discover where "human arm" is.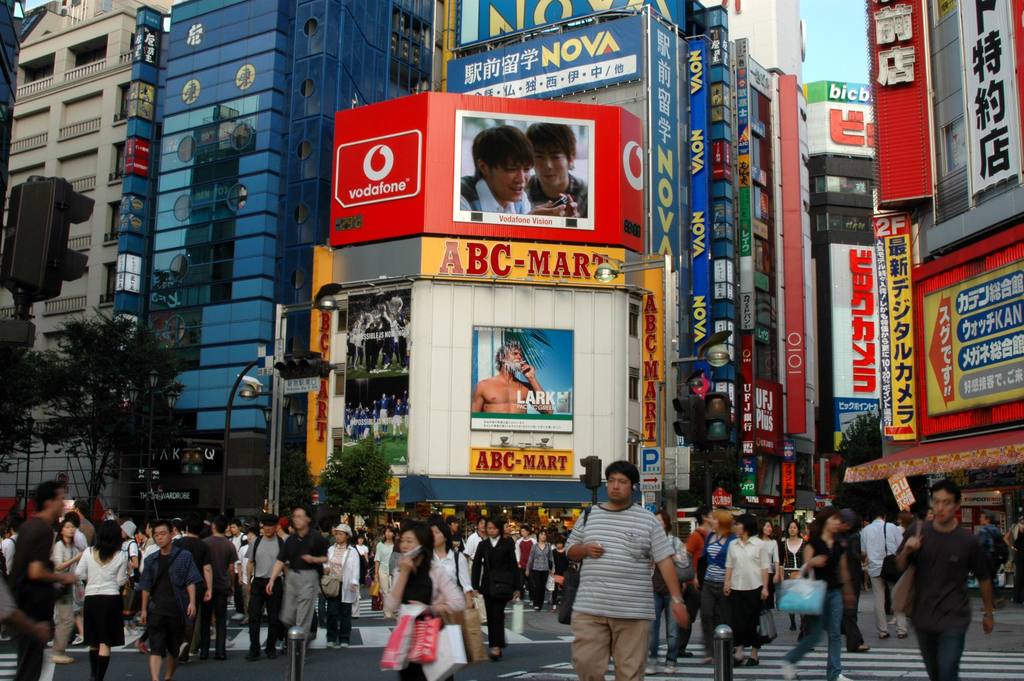
Discovered at [left=136, top=566, right=158, bottom=625].
